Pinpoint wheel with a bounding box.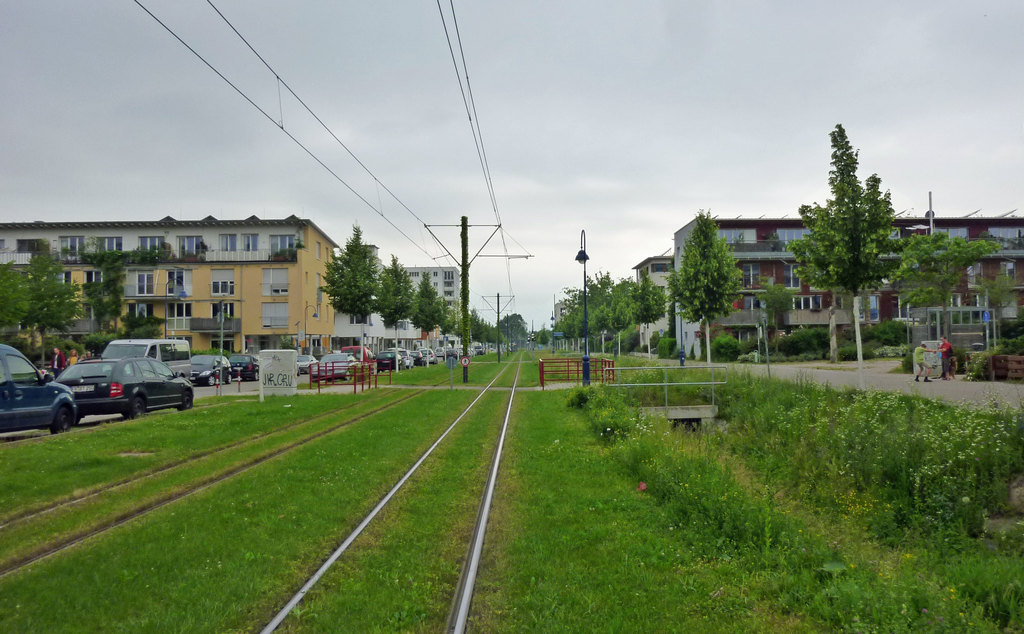
{"left": 225, "top": 373, "right": 231, "bottom": 383}.
